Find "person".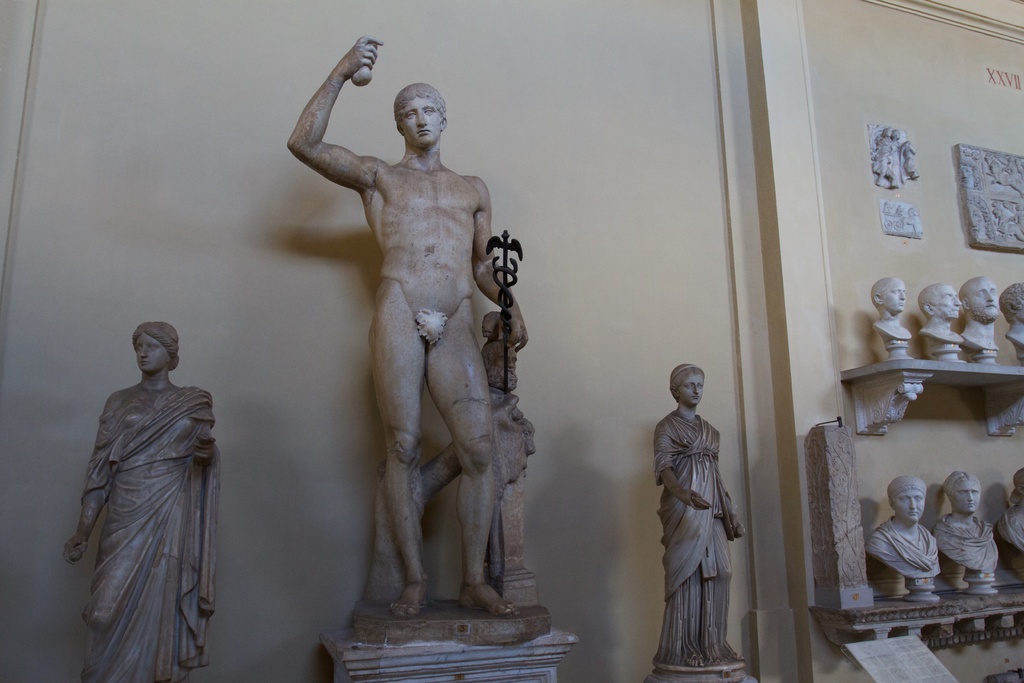
select_region(284, 31, 534, 616).
